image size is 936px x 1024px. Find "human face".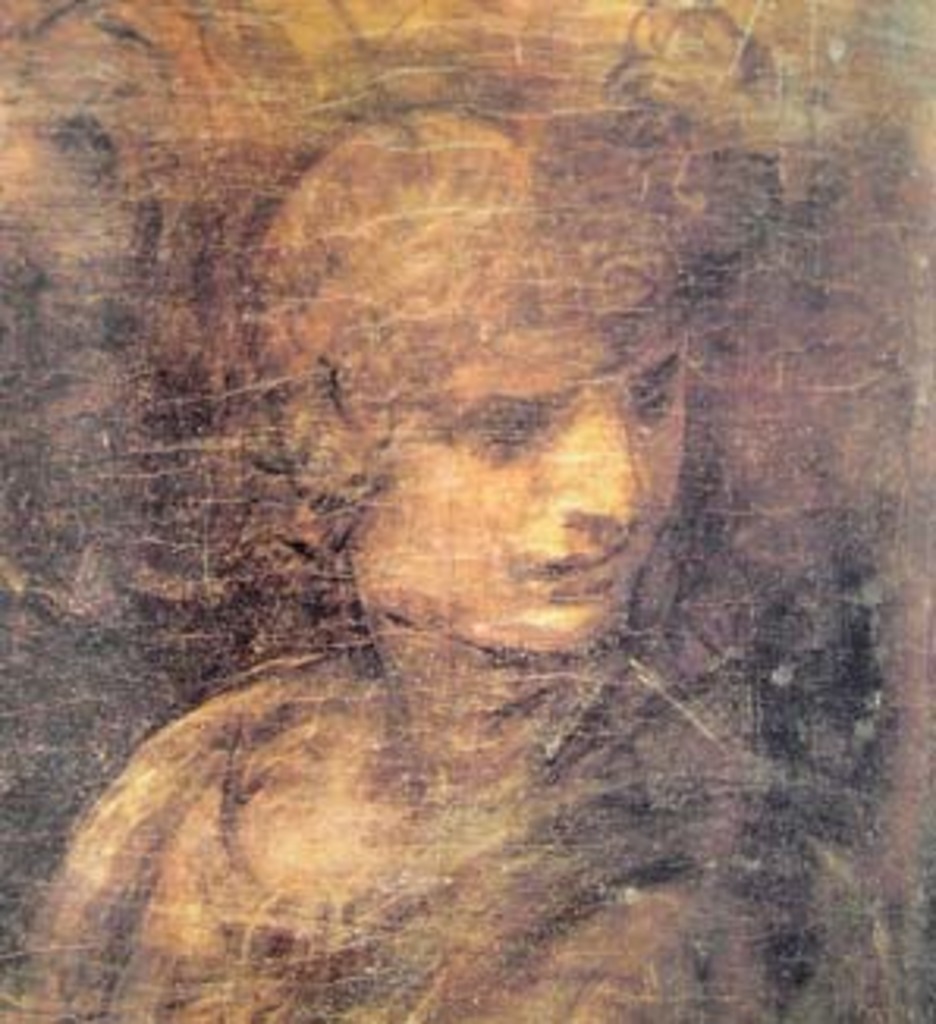
<bbox>342, 320, 688, 660</bbox>.
